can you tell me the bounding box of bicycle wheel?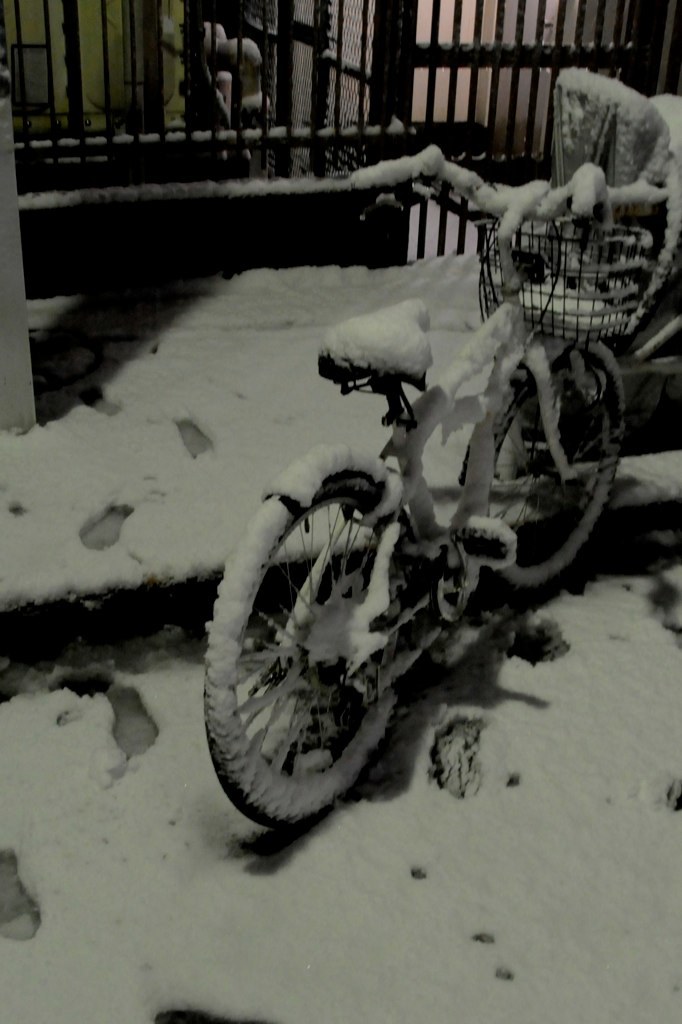
<bbox>476, 335, 627, 595</bbox>.
